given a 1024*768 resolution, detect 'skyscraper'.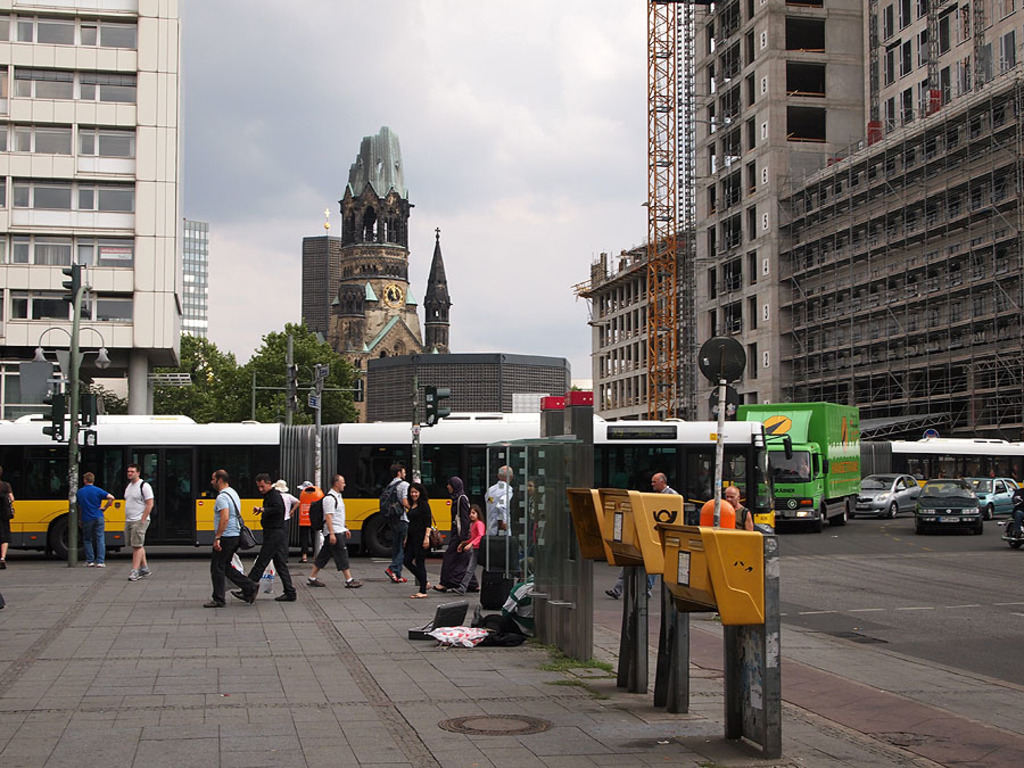
rect(0, 0, 180, 408).
